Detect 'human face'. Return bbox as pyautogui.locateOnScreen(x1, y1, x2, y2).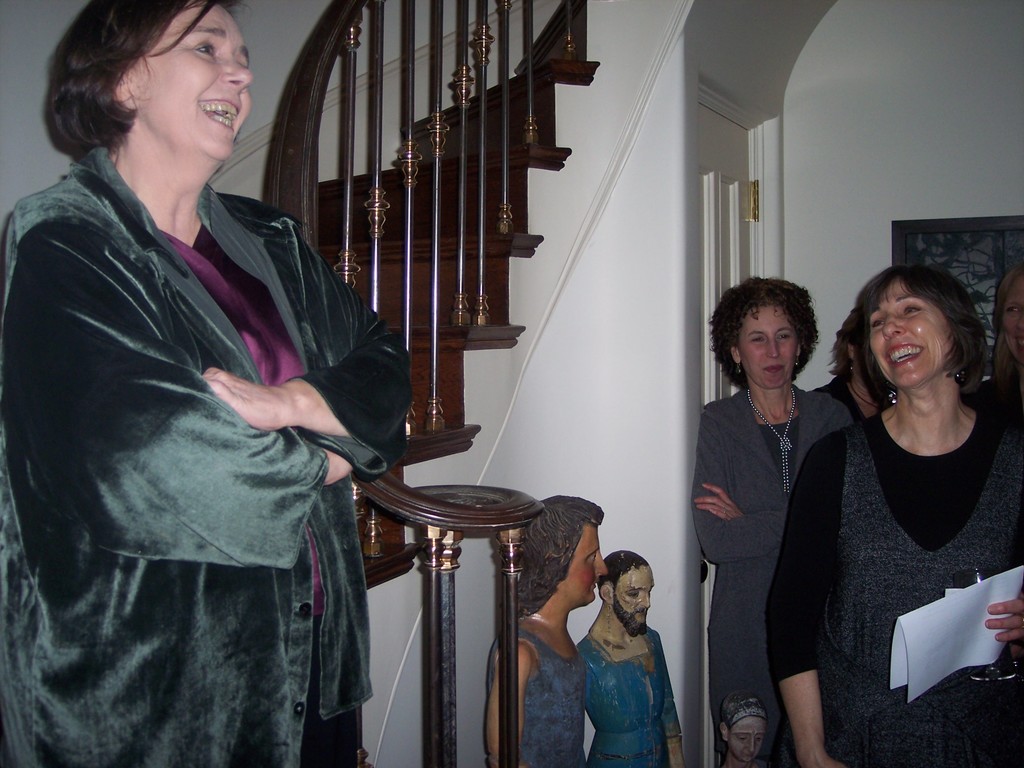
pyautogui.locateOnScreen(560, 516, 610, 605).
